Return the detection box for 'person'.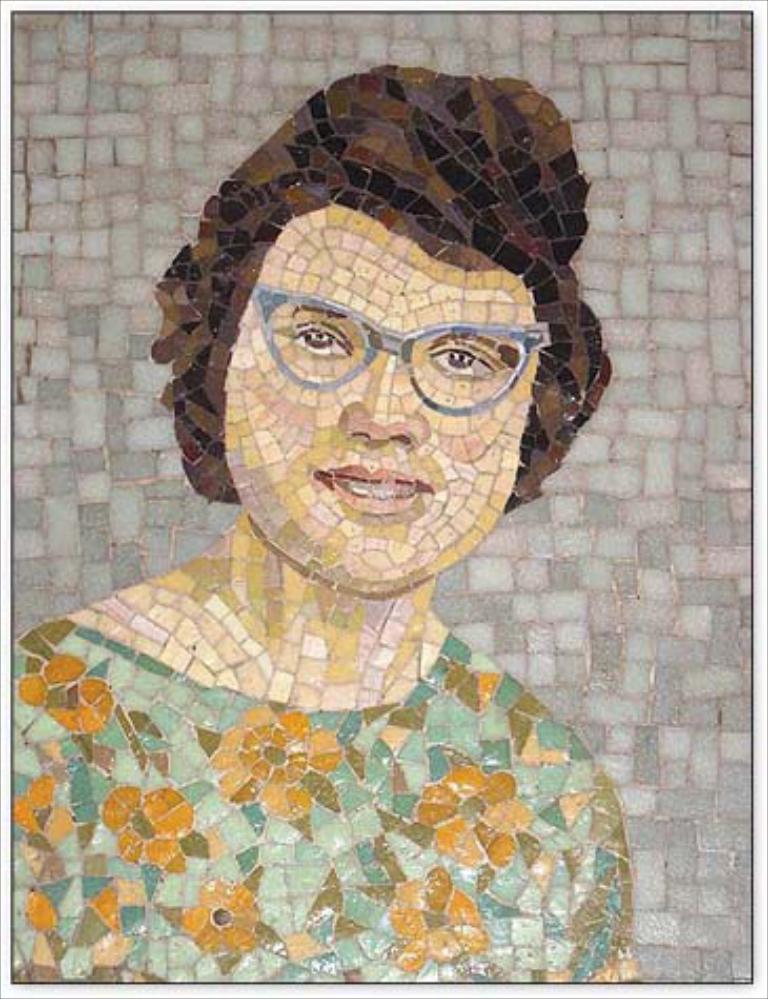
[left=11, top=57, right=642, bottom=982].
